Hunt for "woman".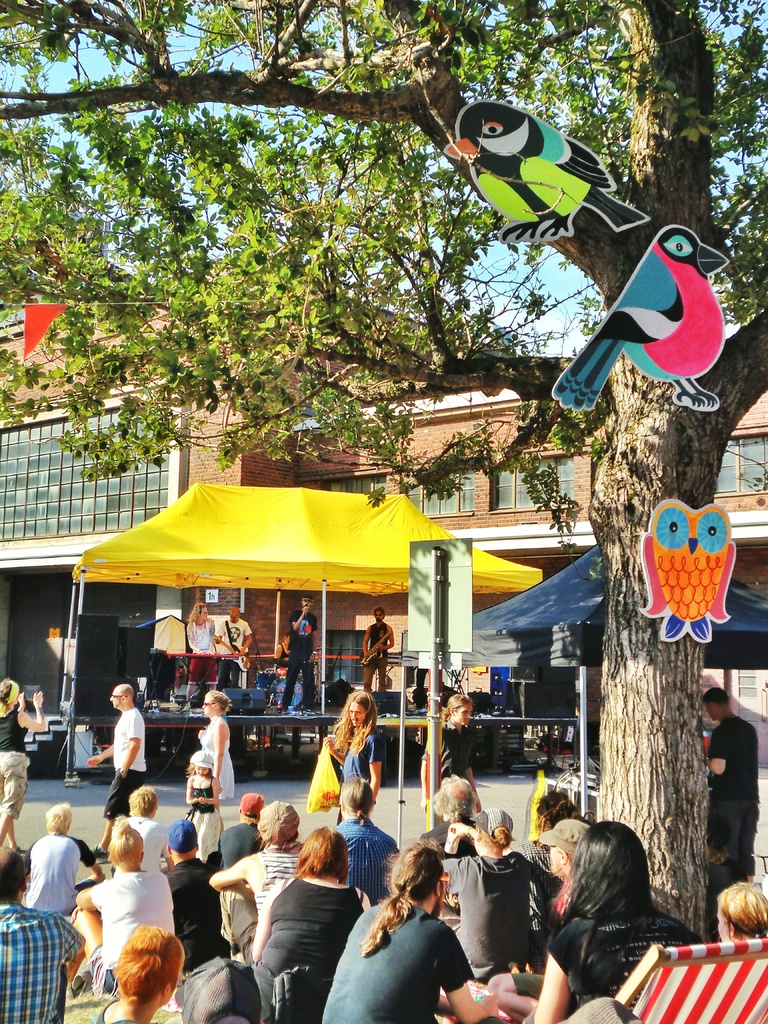
Hunted down at region(63, 815, 180, 1000).
